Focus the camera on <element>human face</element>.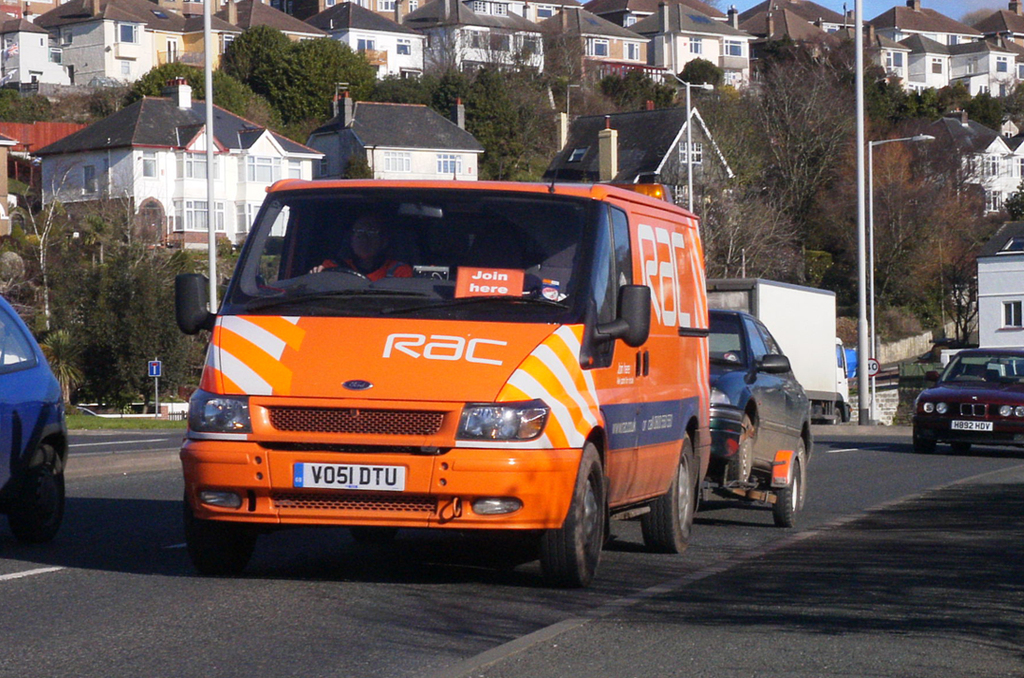
Focus region: bbox=[348, 218, 380, 259].
